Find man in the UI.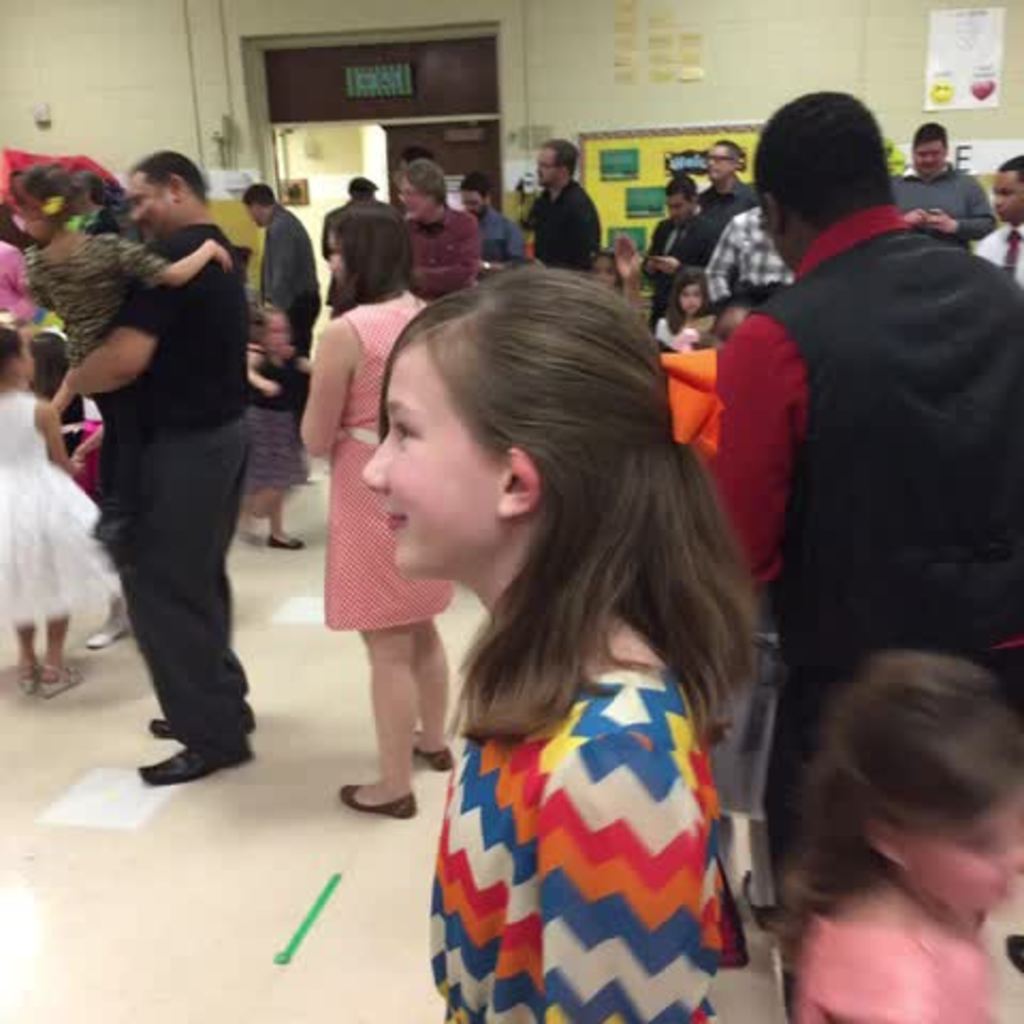
UI element at box=[518, 139, 604, 279].
